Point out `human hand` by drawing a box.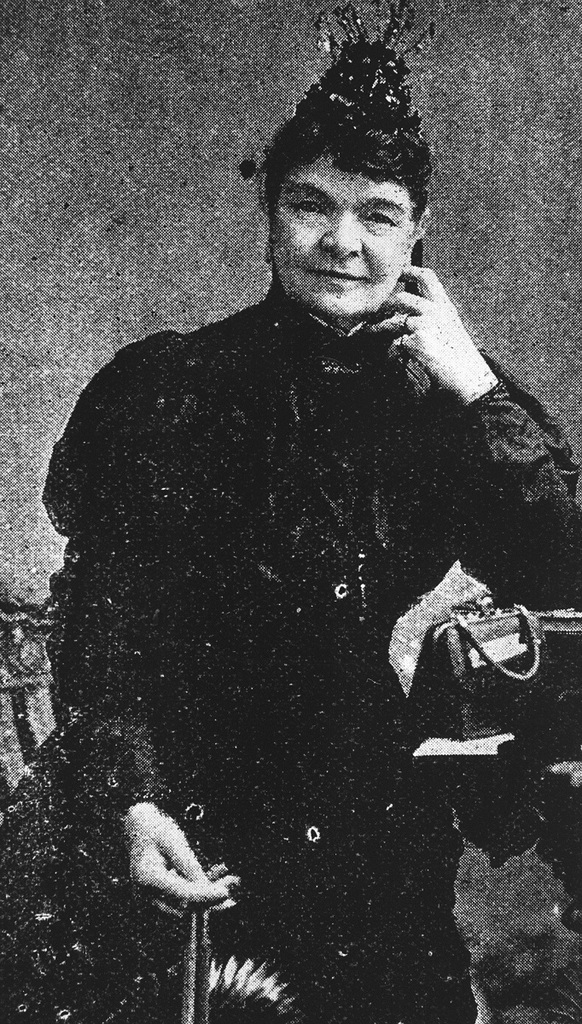
crop(117, 814, 246, 936).
